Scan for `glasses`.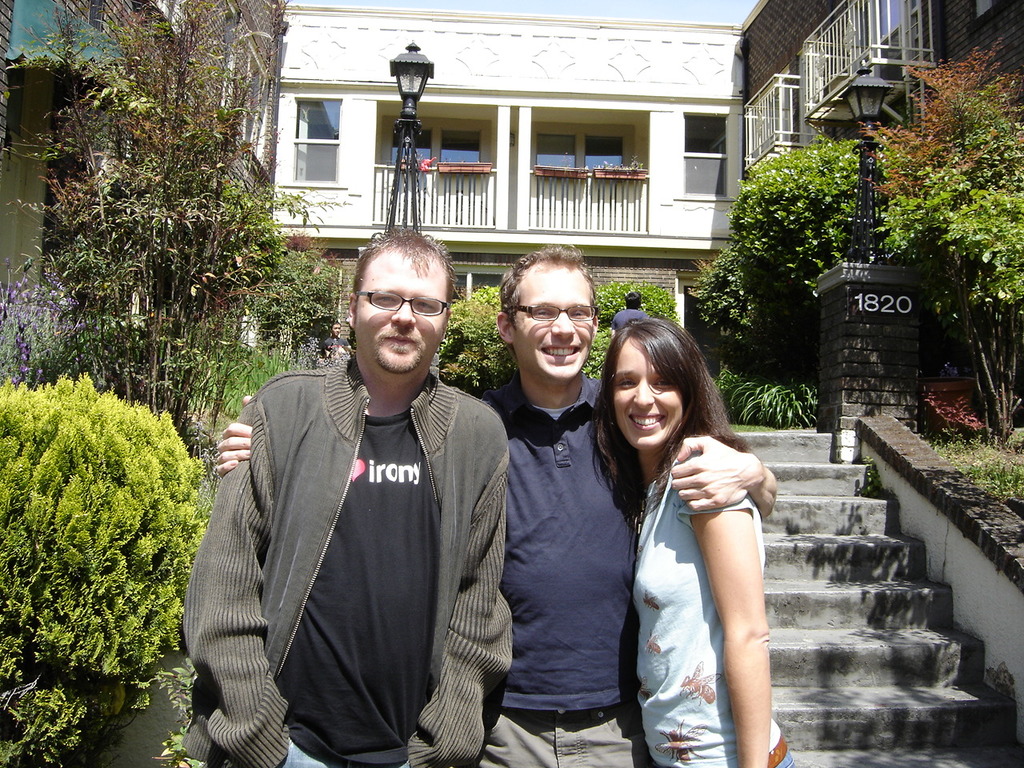
Scan result: (x1=351, y1=291, x2=452, y2=318).
